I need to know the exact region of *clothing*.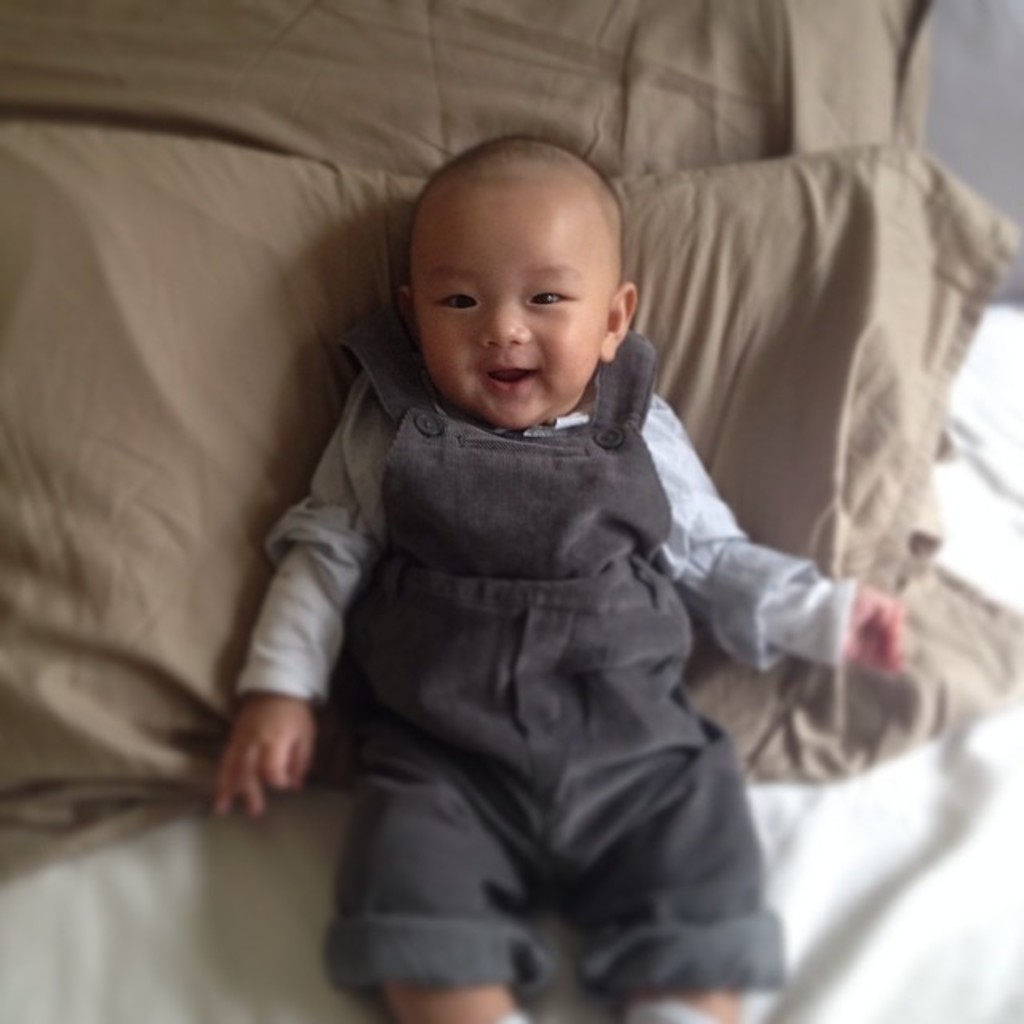
Region: detection(189, 229, 851, 1011).
